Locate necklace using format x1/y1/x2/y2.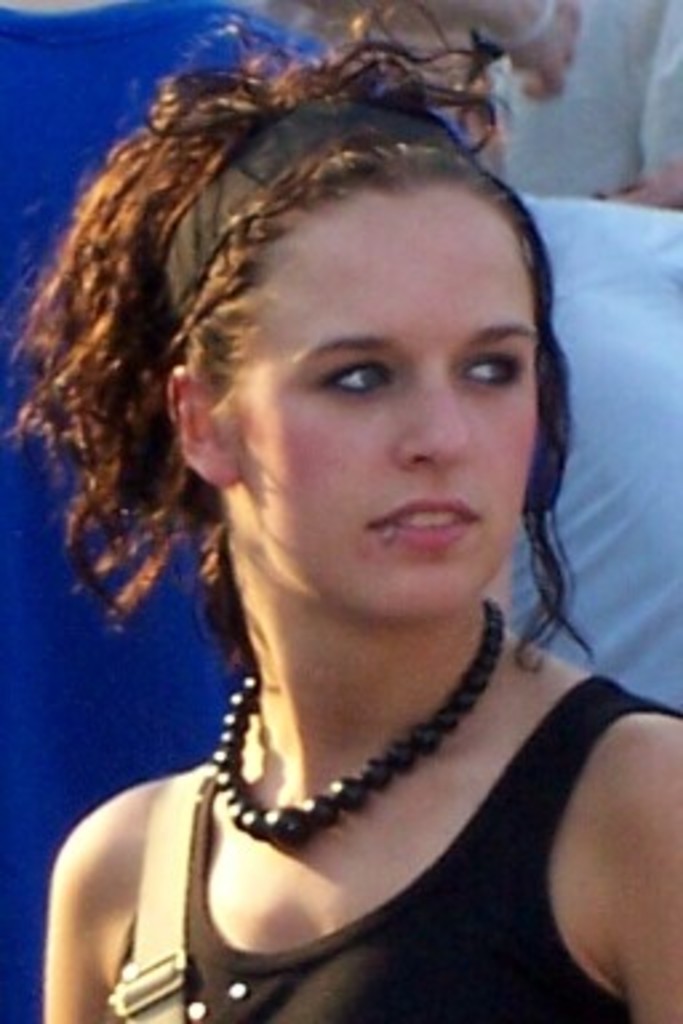
205/616/512/904.
